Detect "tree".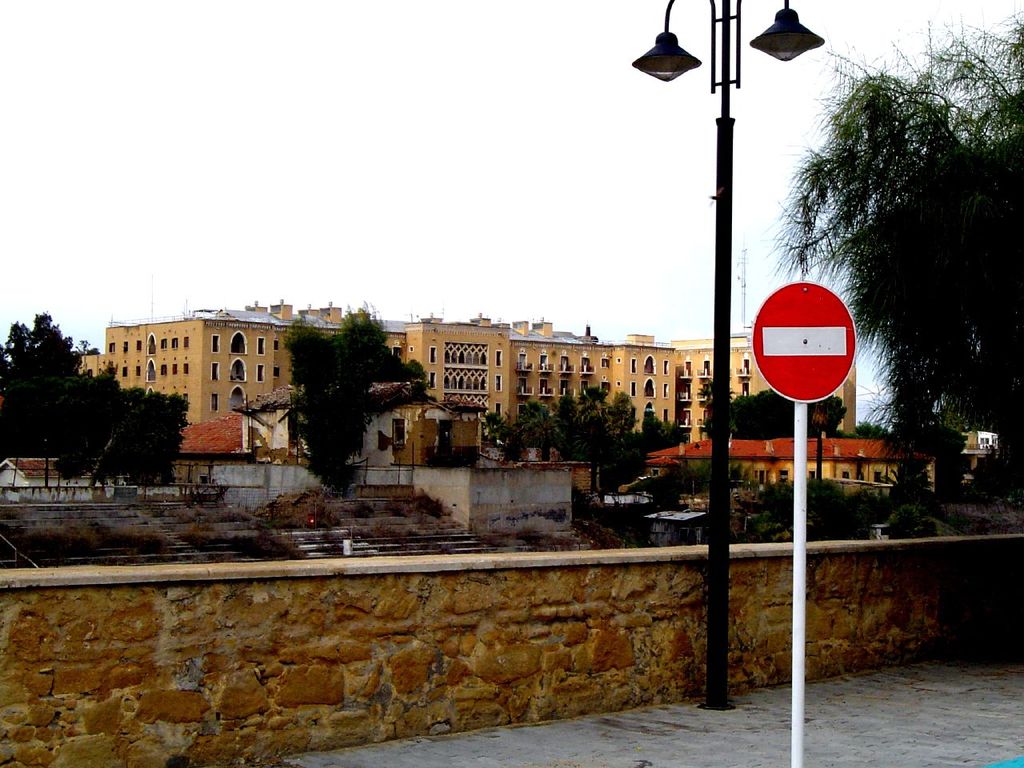
Detected at 775, 9, 1023, 495.
